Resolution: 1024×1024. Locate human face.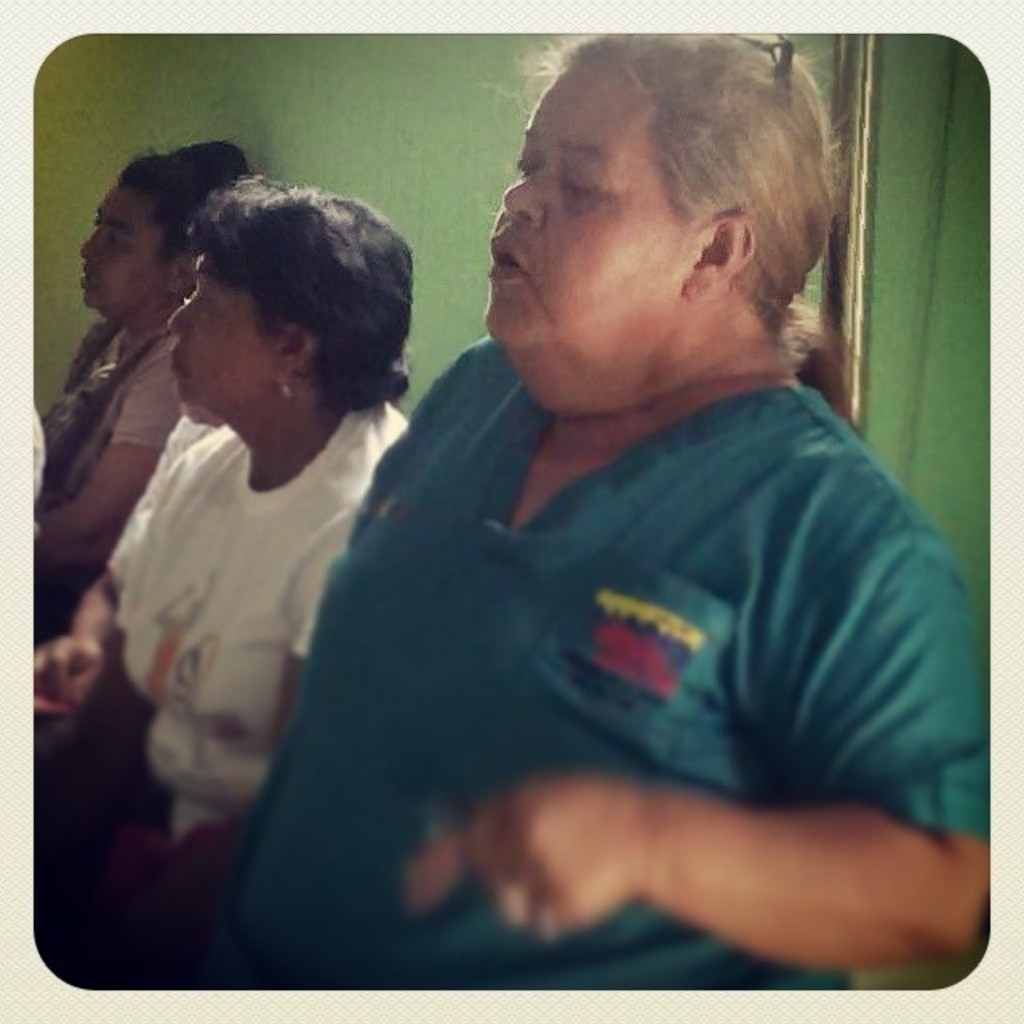
[left=158, top=248, right=301, bottom=418].
